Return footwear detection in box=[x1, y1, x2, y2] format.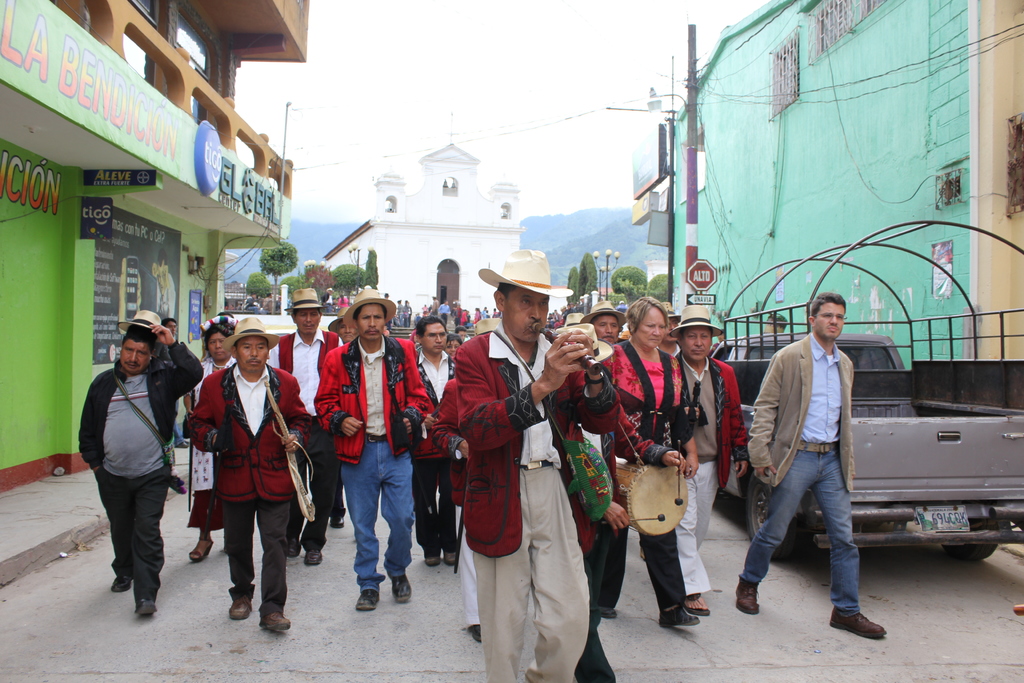
box=[257, 609, 300, 634].
